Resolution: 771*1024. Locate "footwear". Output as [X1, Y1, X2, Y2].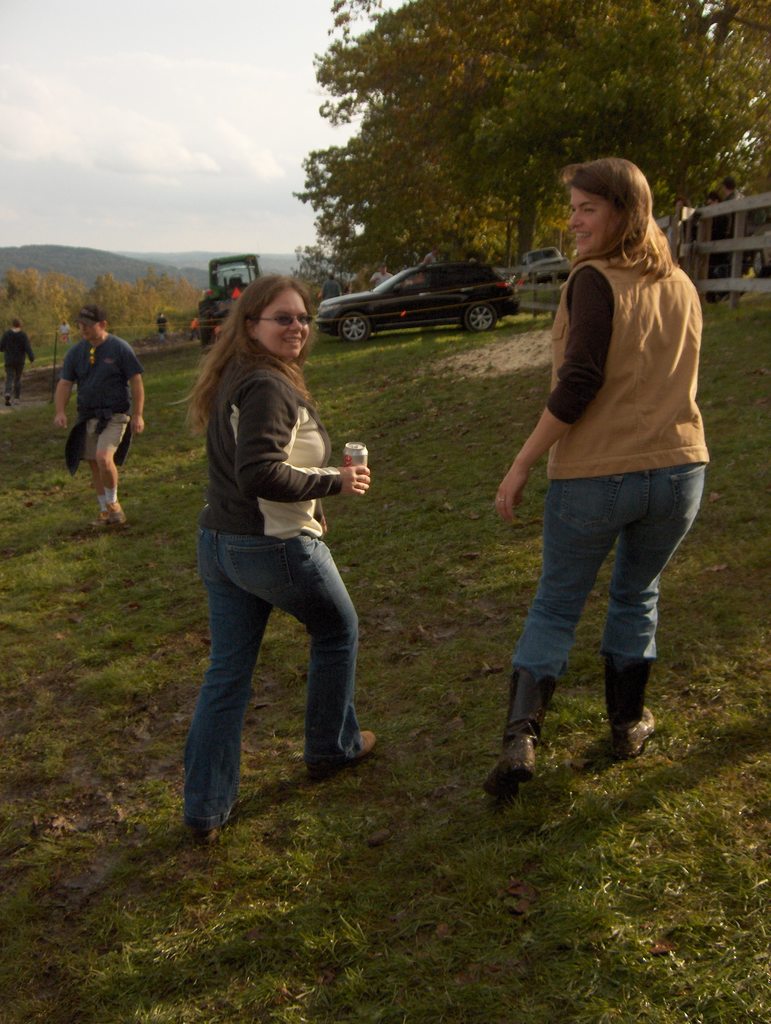
[96, 511, 118, 534].
